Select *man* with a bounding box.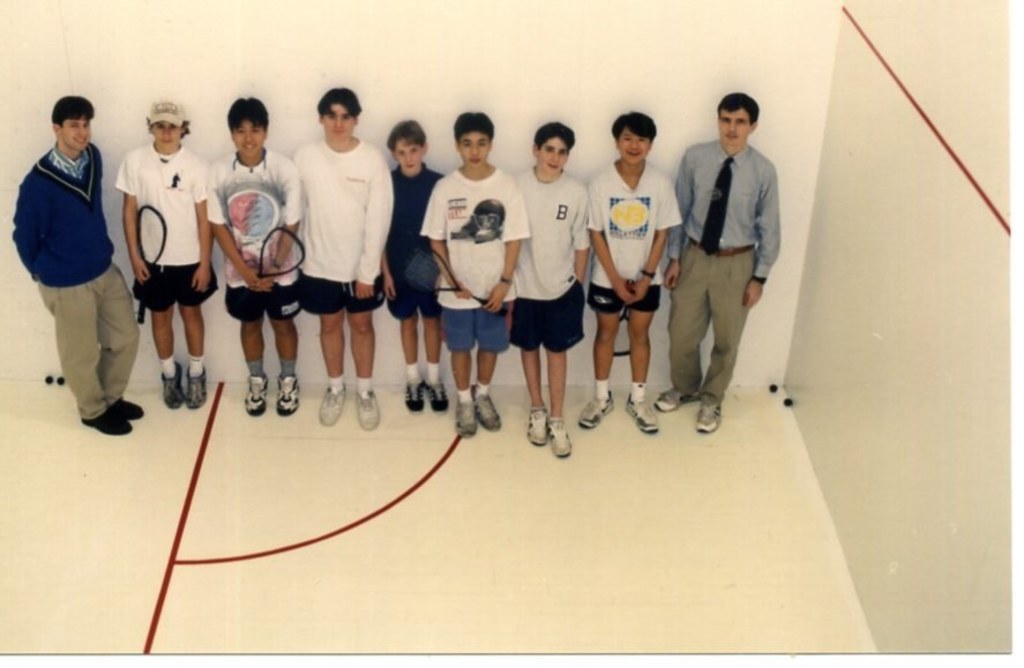
{"left": 419, "top": 105, "right": 532, "bottom": 440}.
